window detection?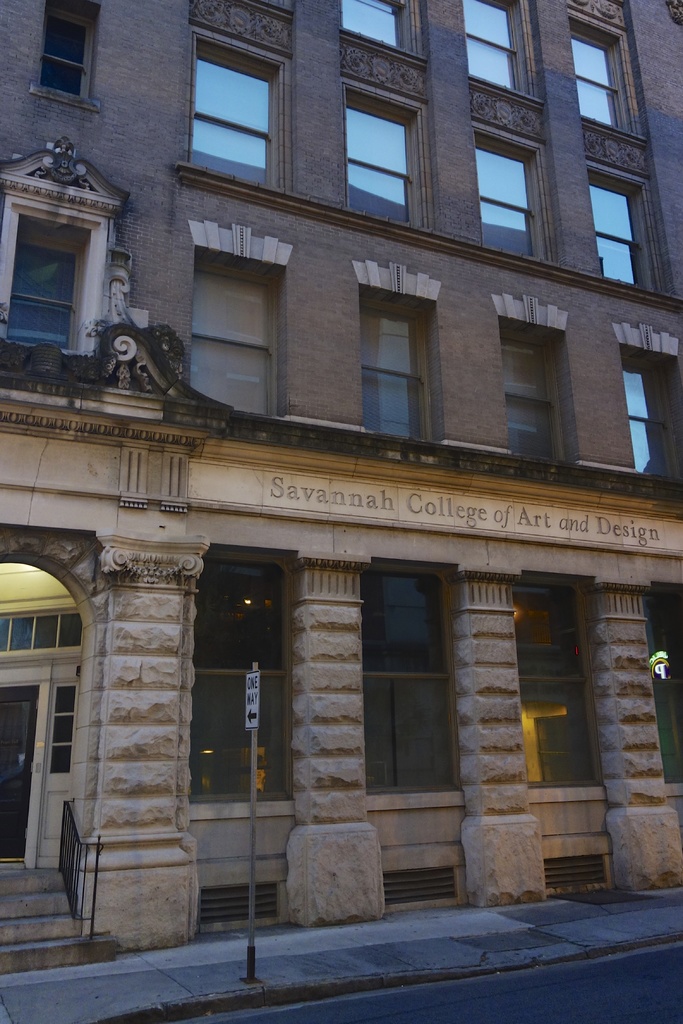
(459, 0, 516, 94)
